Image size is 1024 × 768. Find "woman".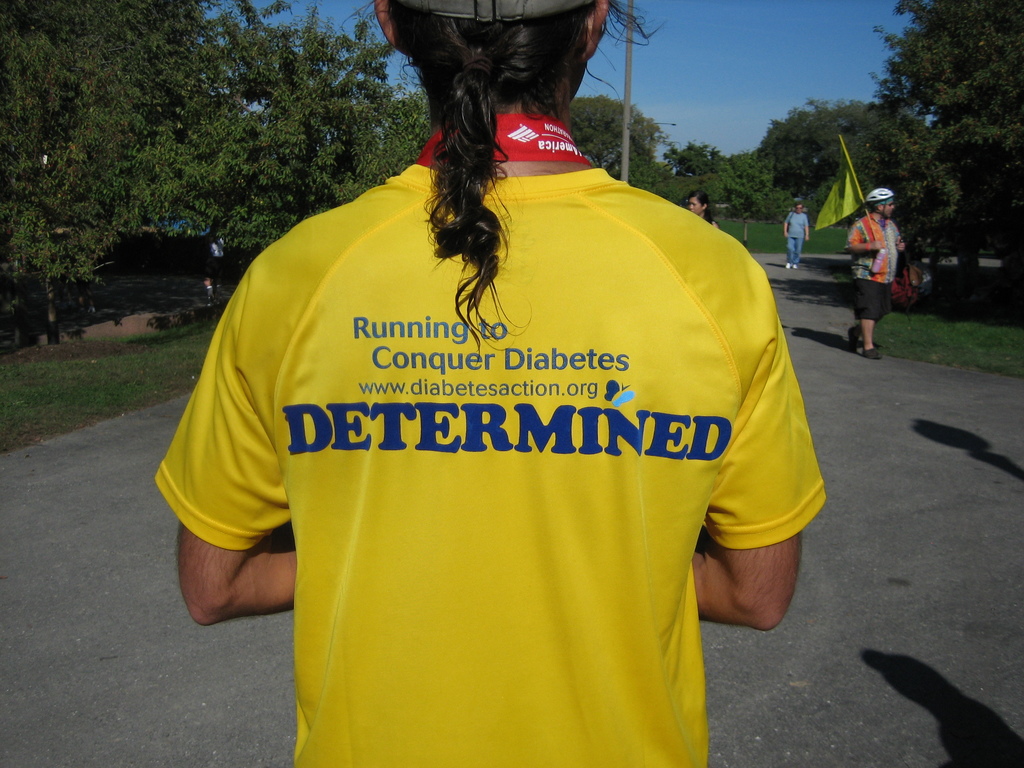
bbox=(687, 189, 721, 229).
